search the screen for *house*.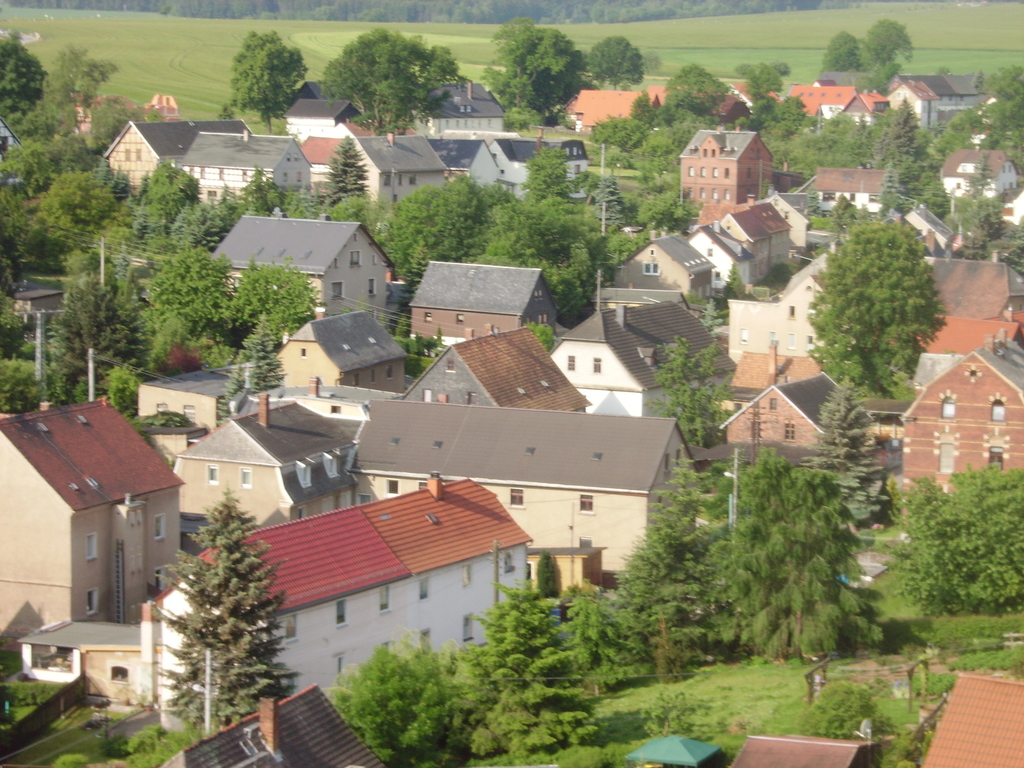
Found at rect(138, 372, 228, 454).
